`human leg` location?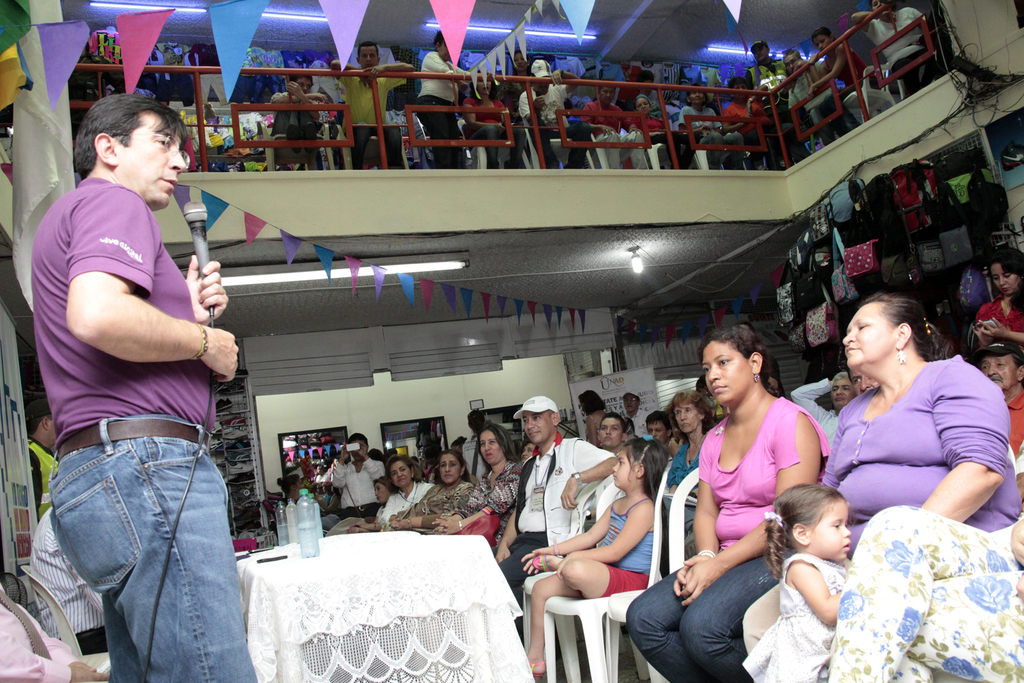
<bbox>387, 126, 402, 164</bbox>
